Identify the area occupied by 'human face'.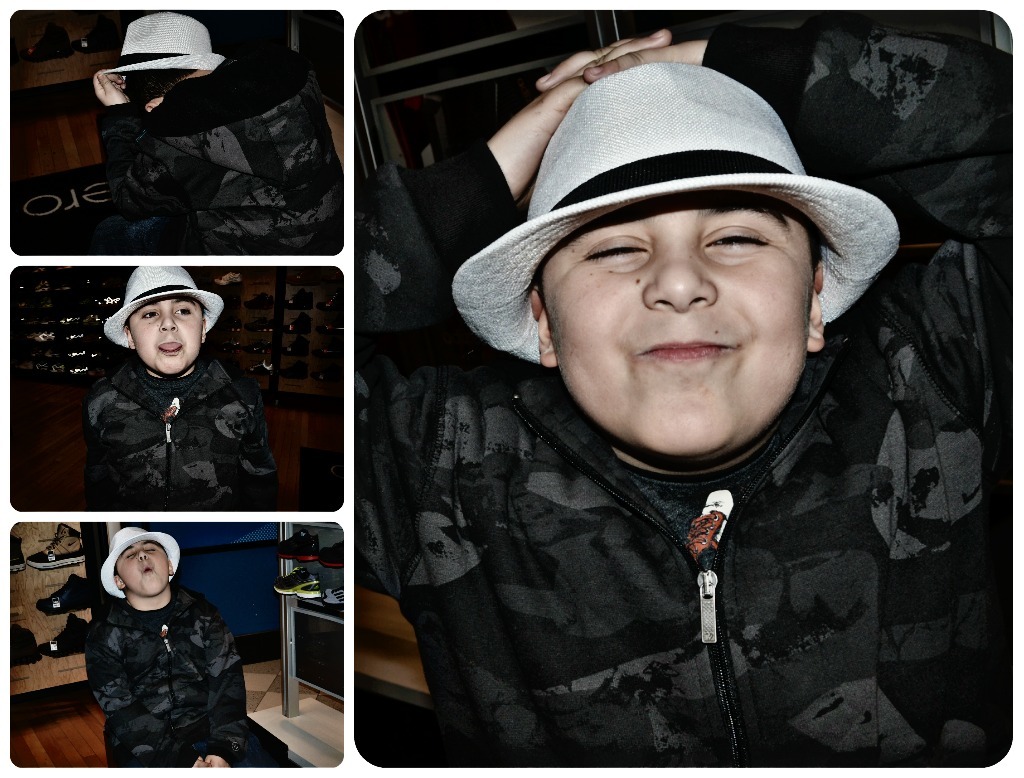
Area: box(118, 299, 210, 374).
